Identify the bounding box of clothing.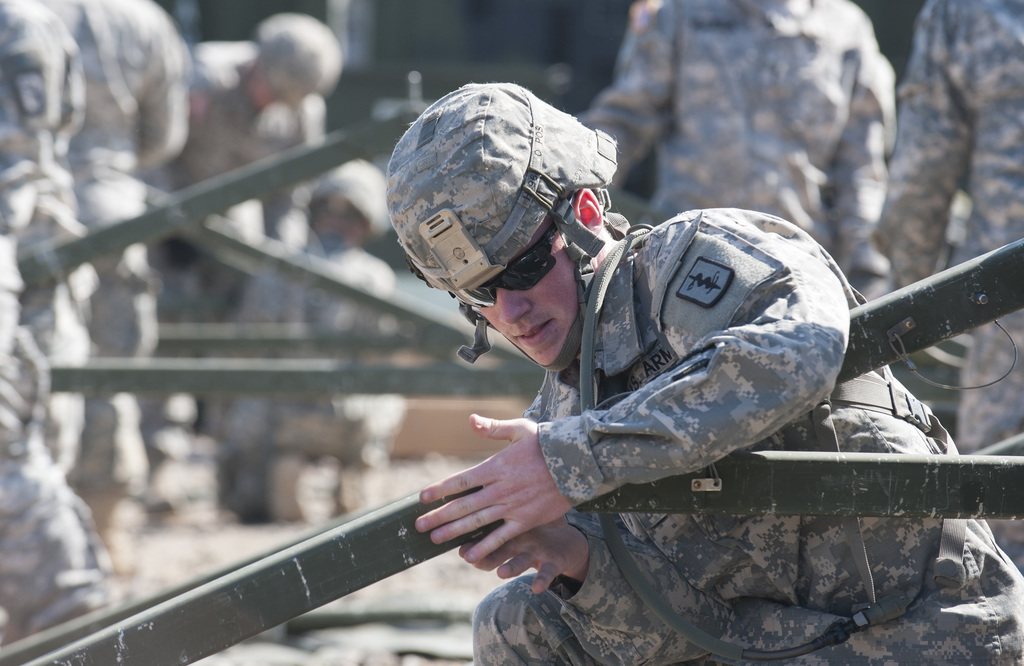
detection(211, 156, 413, 518).
